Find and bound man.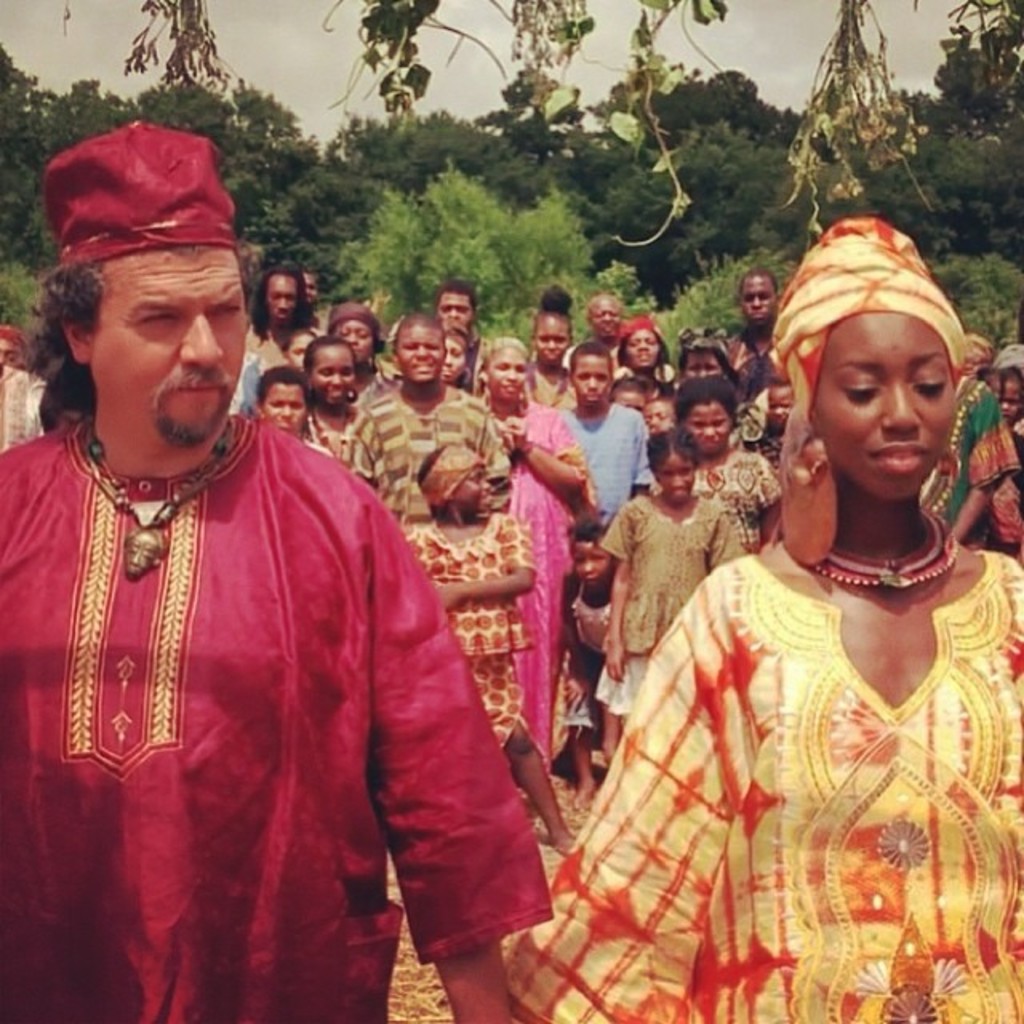
Bound: 0,110,552,1022.
